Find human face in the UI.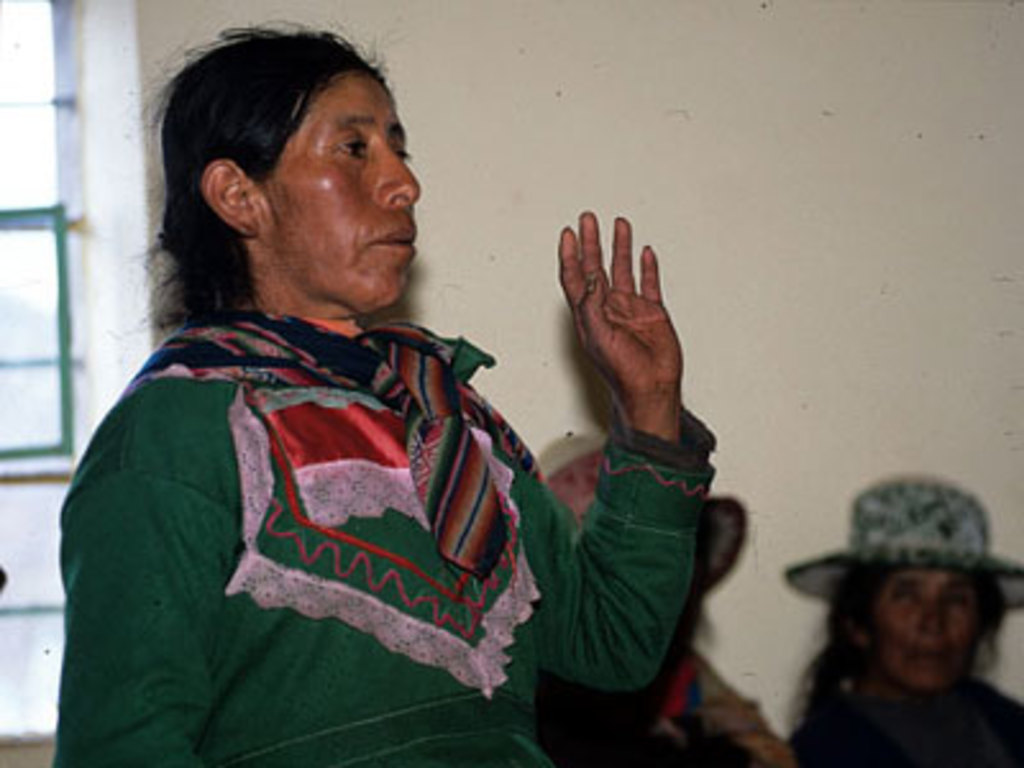
UI element at l=865, t=568, r=978, b=681.
